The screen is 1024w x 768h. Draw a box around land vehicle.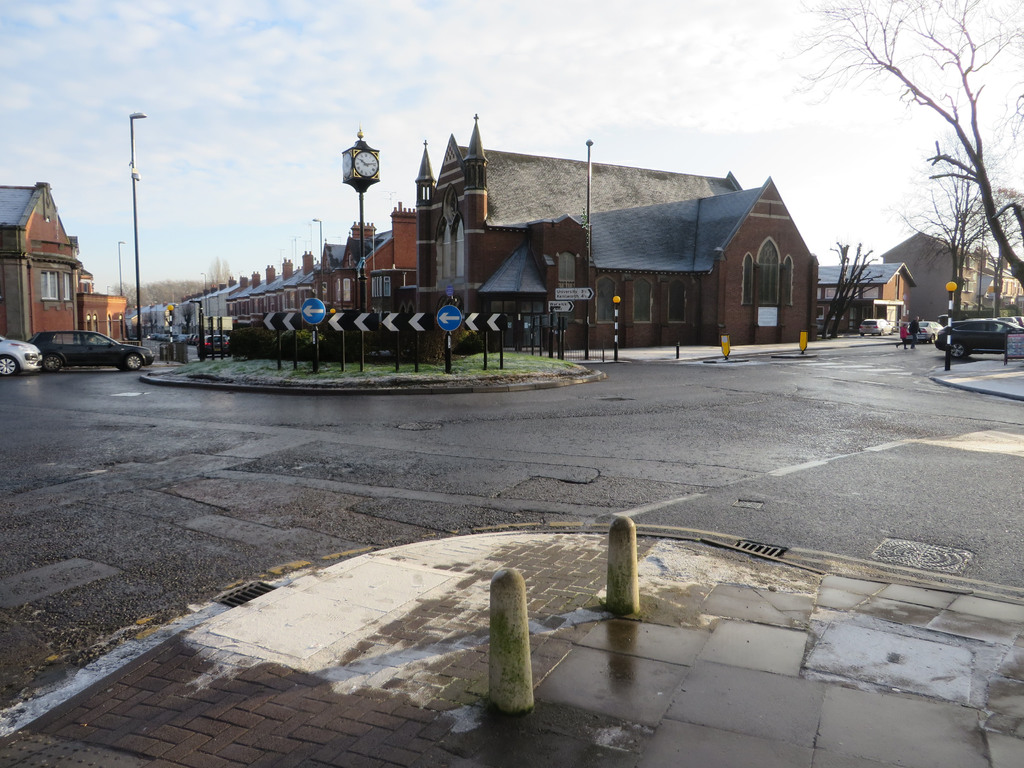
(left=195, top=332, right=232, bottom=359).
